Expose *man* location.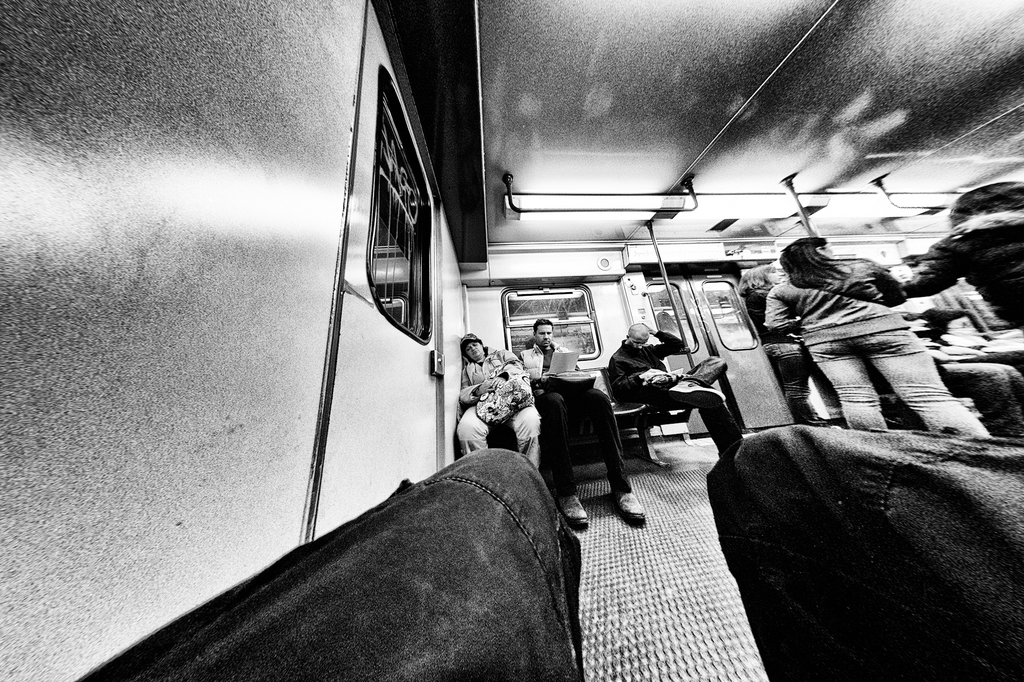
Exposed at pyautogui.locateOnScreen(596, 328, 739, 474).
